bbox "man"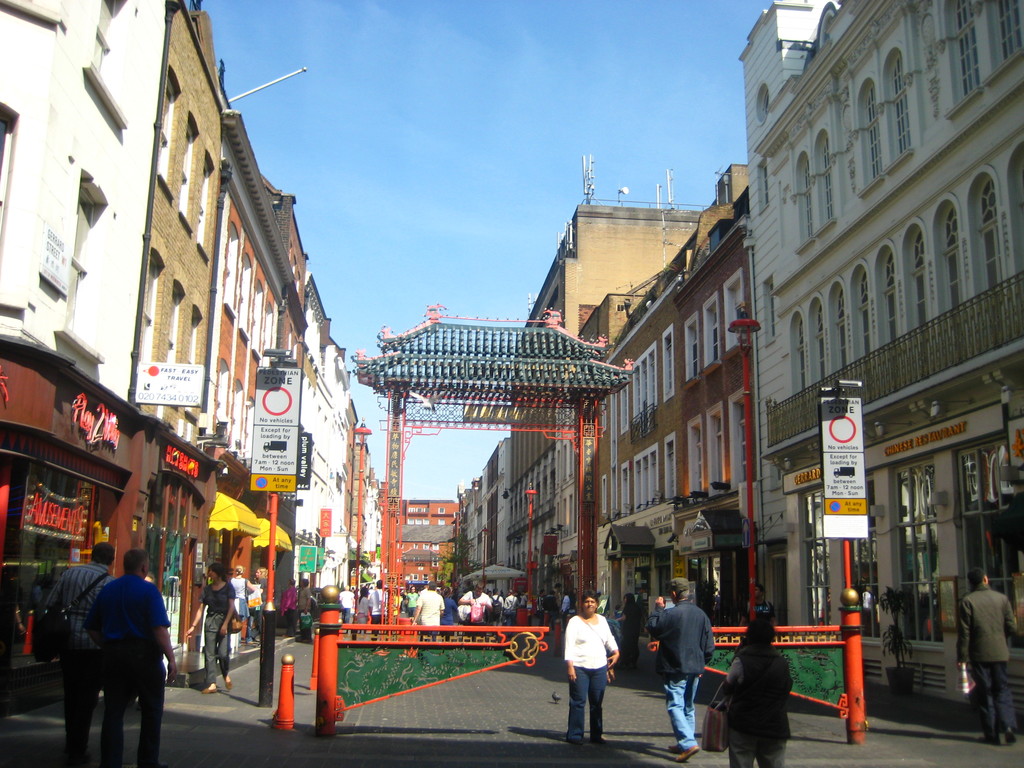
(367, 587, 375, 596)
